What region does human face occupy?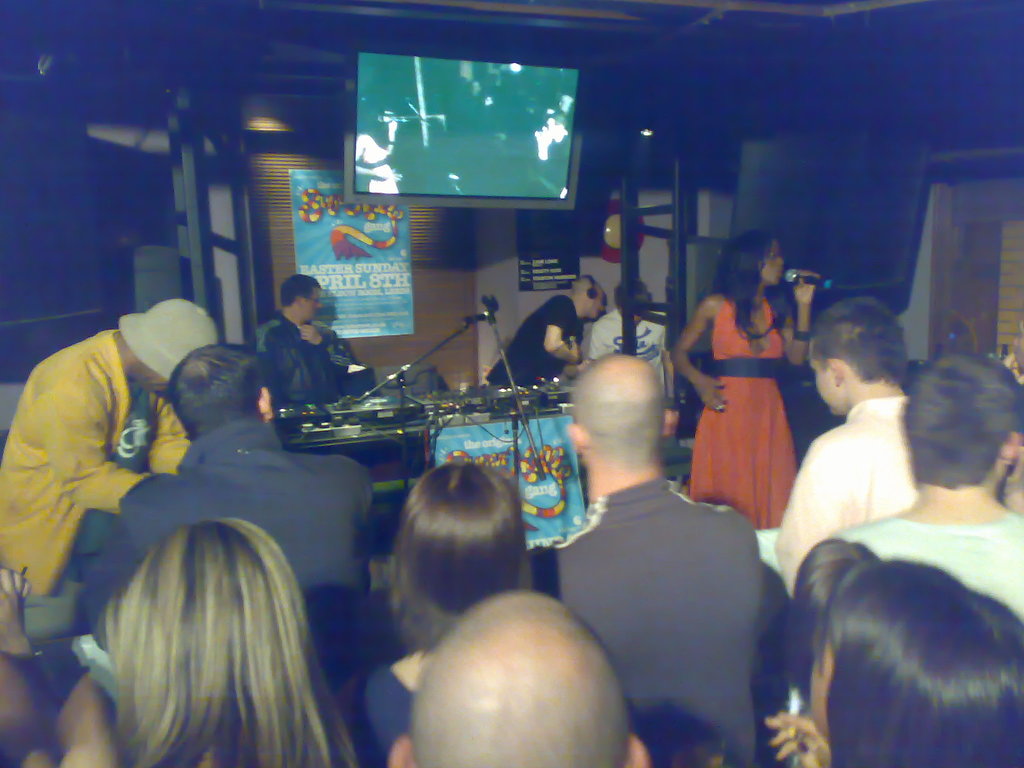
<bbox>139, 370, 171, 392</bbox>.
